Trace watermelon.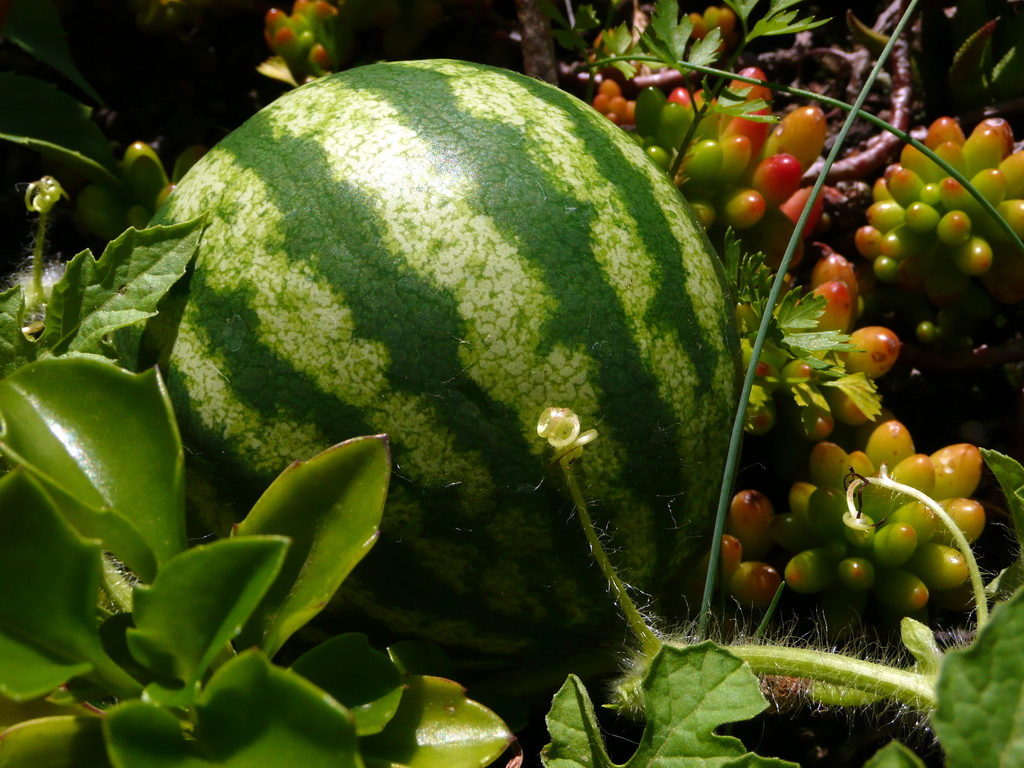
Traced to <box>142,56,741,713</box>.
